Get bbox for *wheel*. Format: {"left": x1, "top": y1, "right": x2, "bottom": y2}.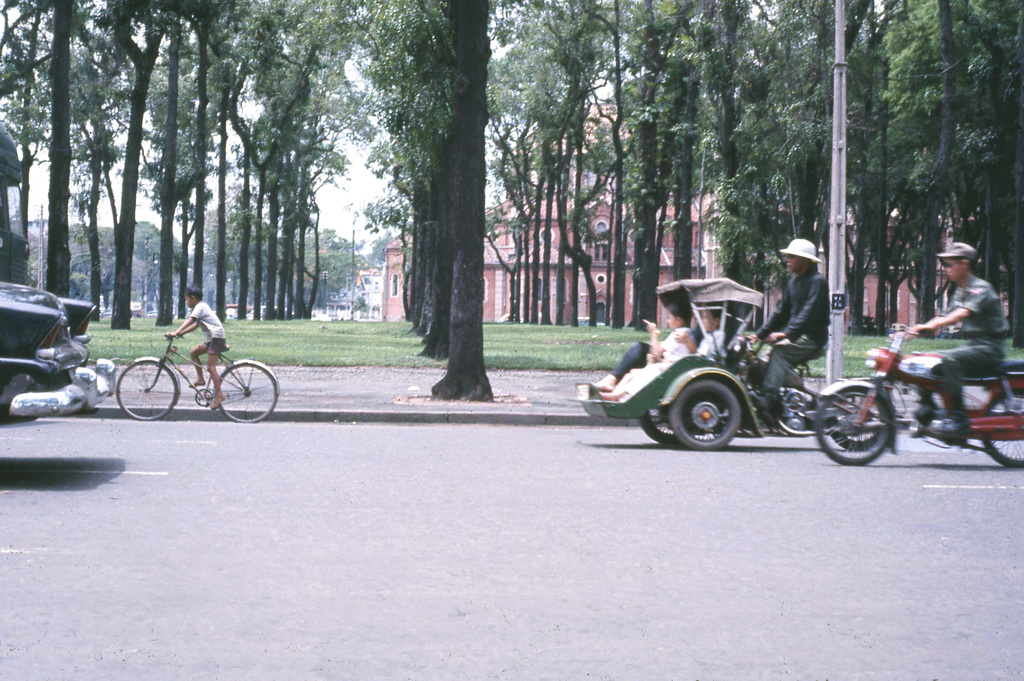
{"left": 216, "top": 361, "right": 278, "bottom": 426}.
